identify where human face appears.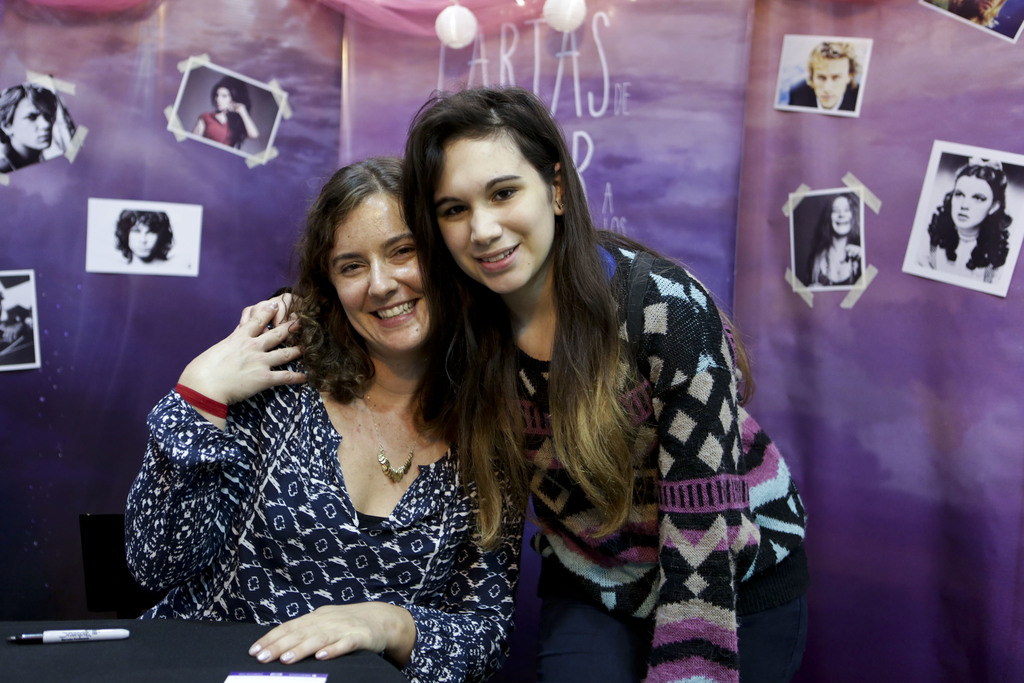
Appears at (left=433, top=142, right=555, bottom=292).
